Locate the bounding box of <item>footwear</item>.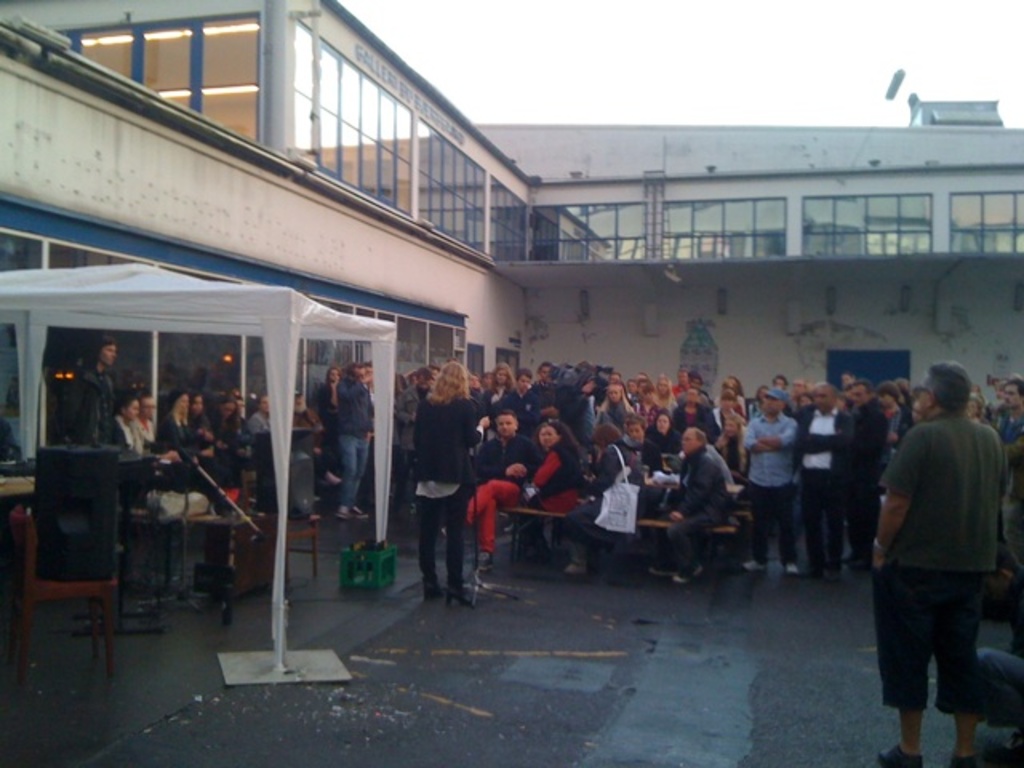
Bounding box: 787, 563, 798, 574.
